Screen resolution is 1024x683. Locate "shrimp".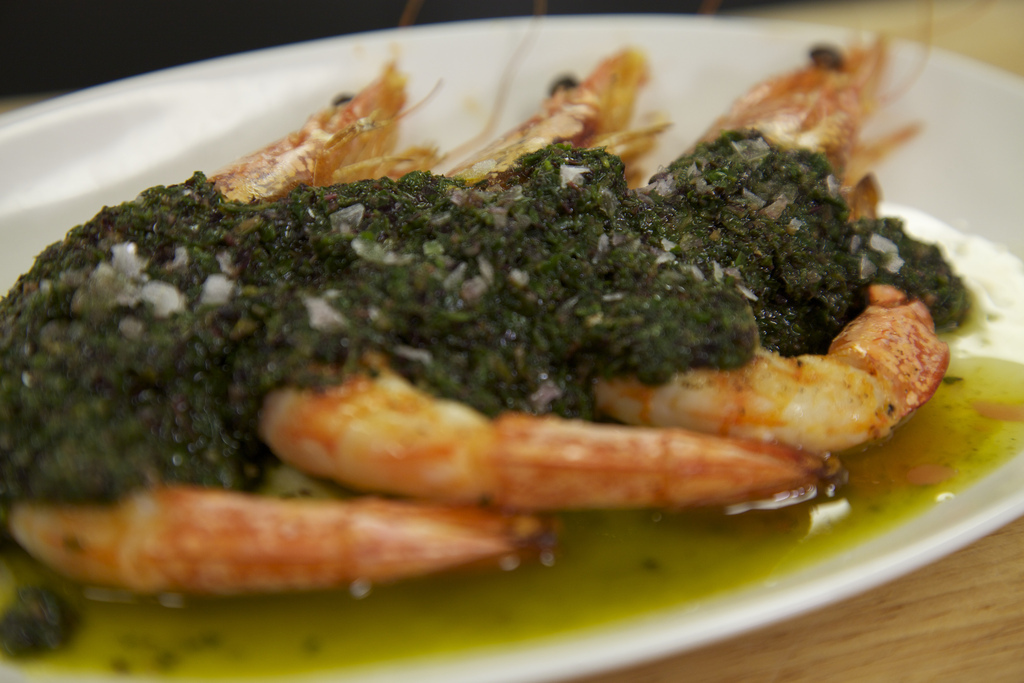
box=[592, 0, 936, 454].
